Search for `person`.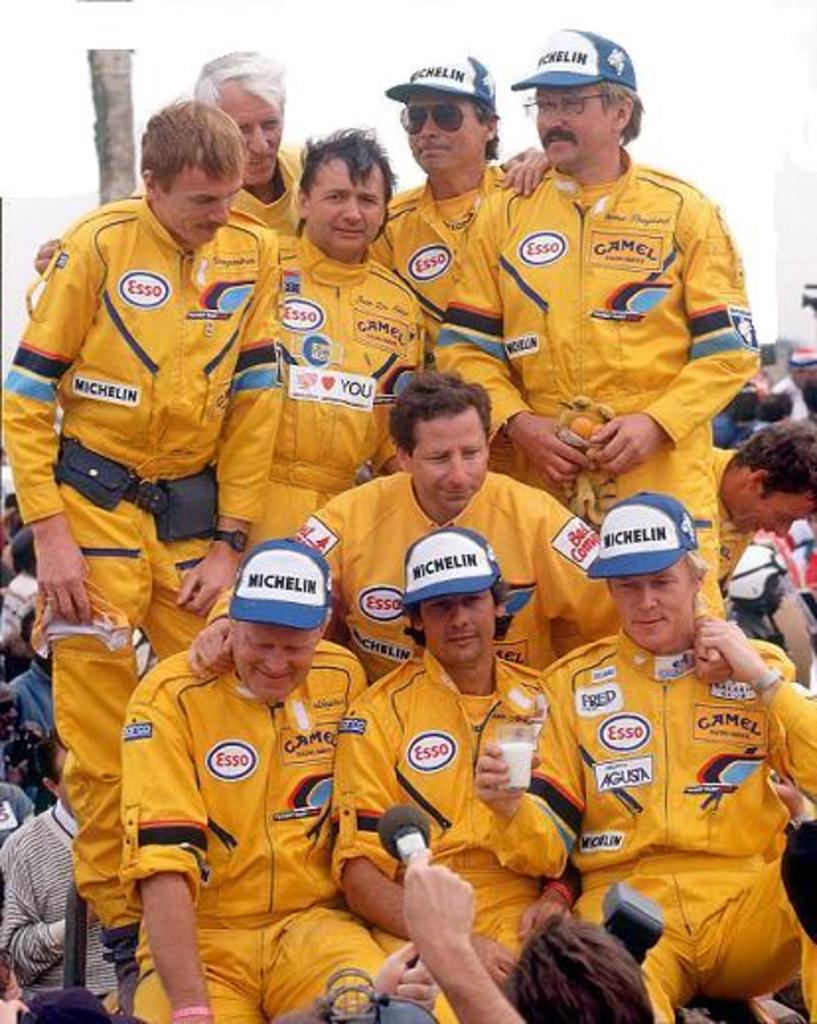
Found at crop(493, 868, 665, 1022).
